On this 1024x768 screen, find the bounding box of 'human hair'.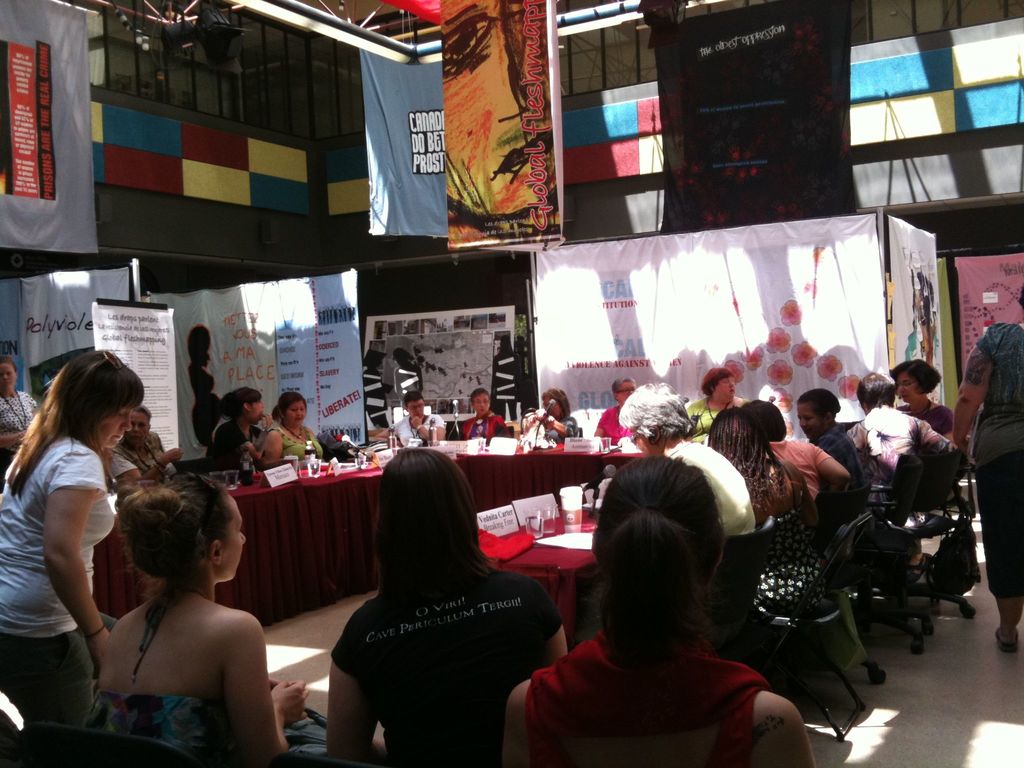
Bounding box: 467/389/488/406.
